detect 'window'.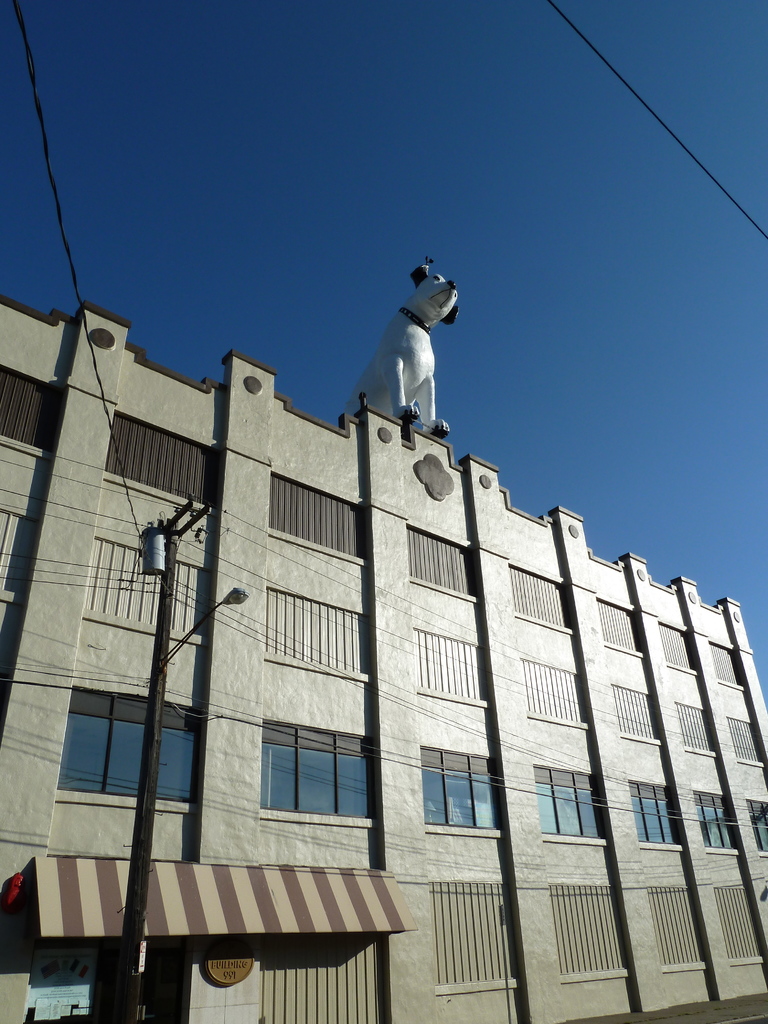
Detected at 415, 743, 499, 832.
